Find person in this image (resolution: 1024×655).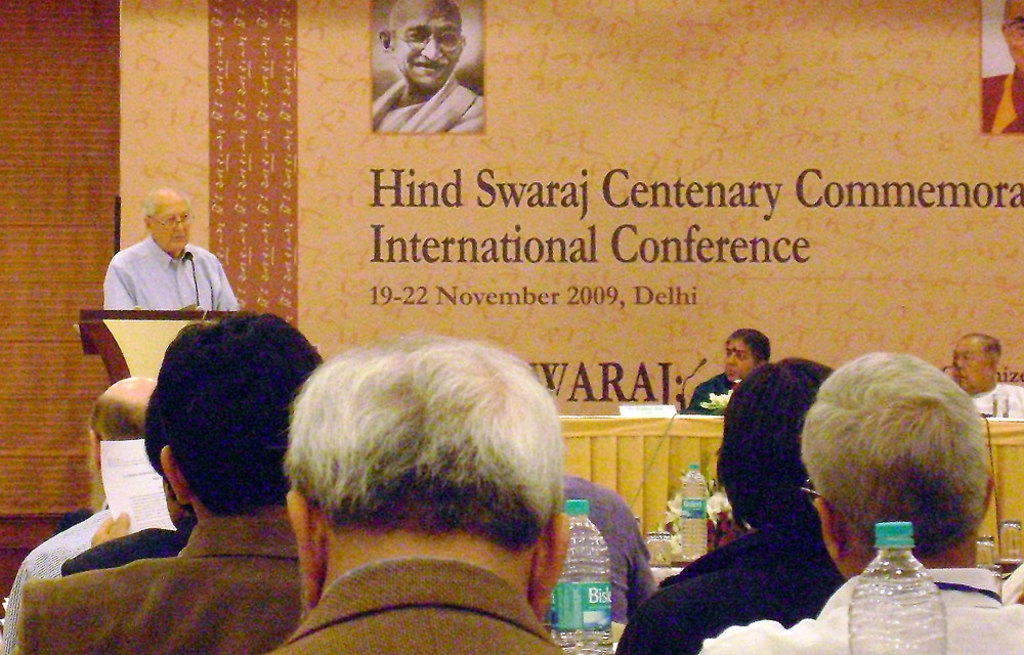
locate(18, 306, 318, 654).
